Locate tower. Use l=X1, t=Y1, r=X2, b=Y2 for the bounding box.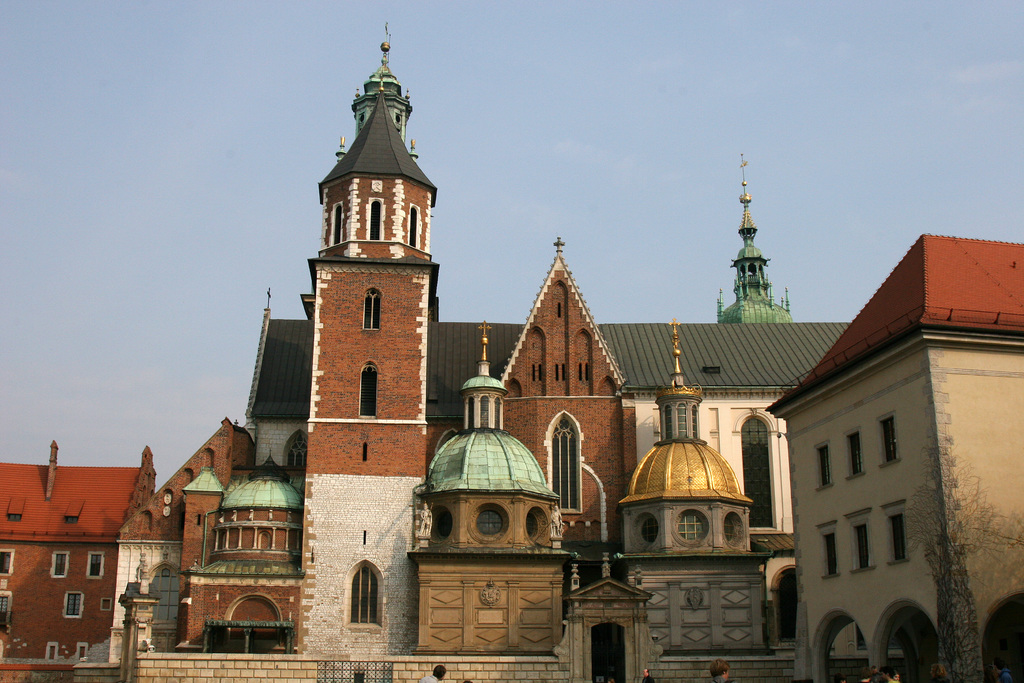
l=412, t=322, r=561, b=653.
